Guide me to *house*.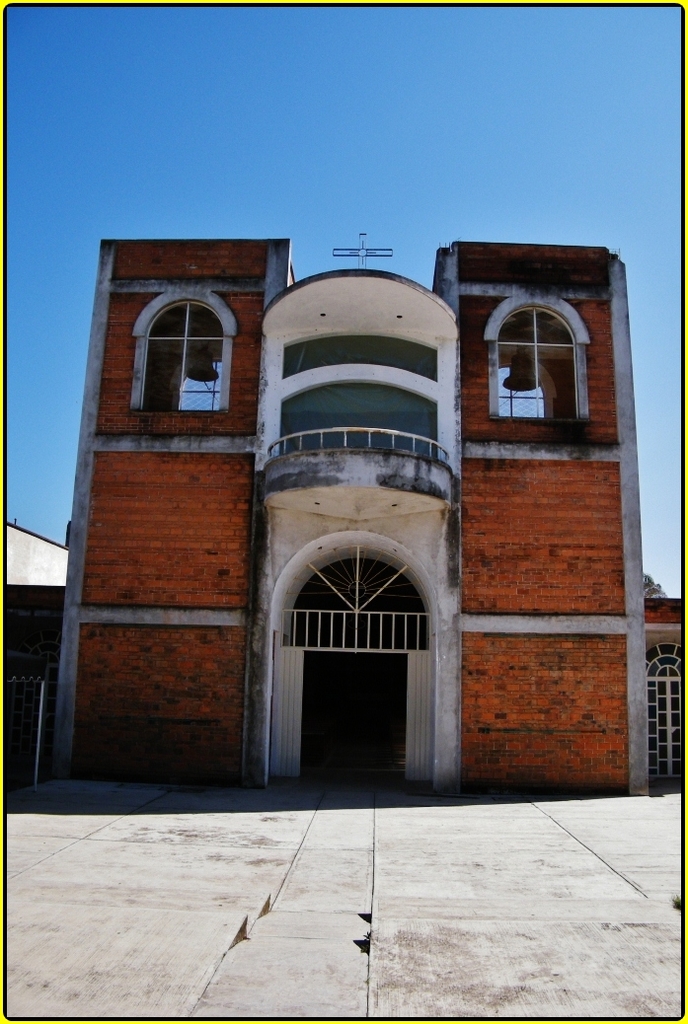
Guidance: 640/589/682/795.
